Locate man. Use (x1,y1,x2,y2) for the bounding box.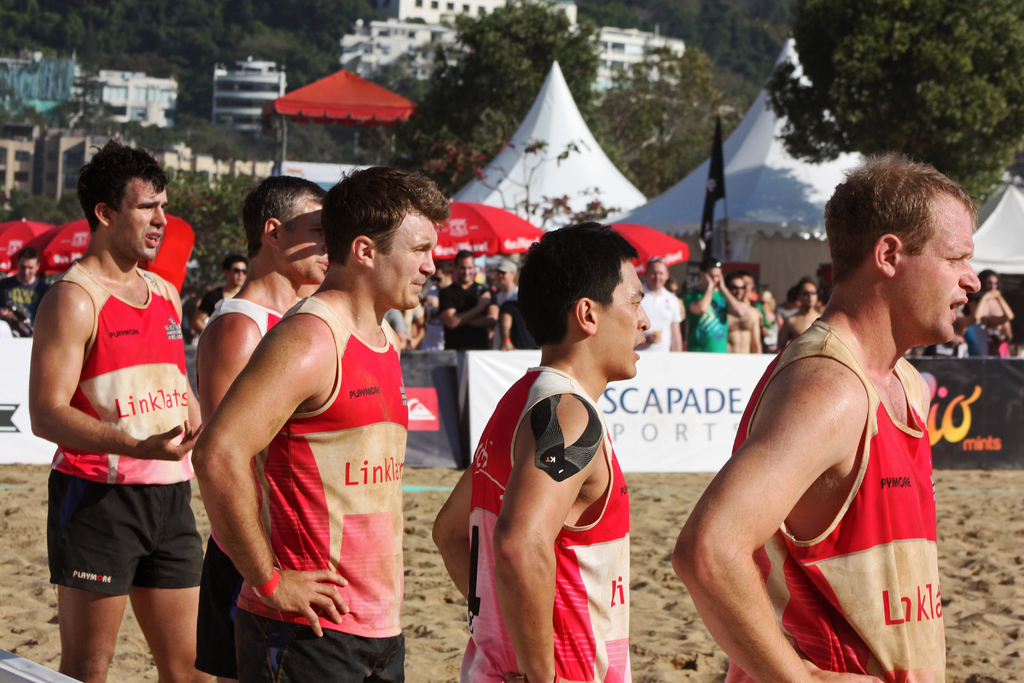
(436,229,655,675).
